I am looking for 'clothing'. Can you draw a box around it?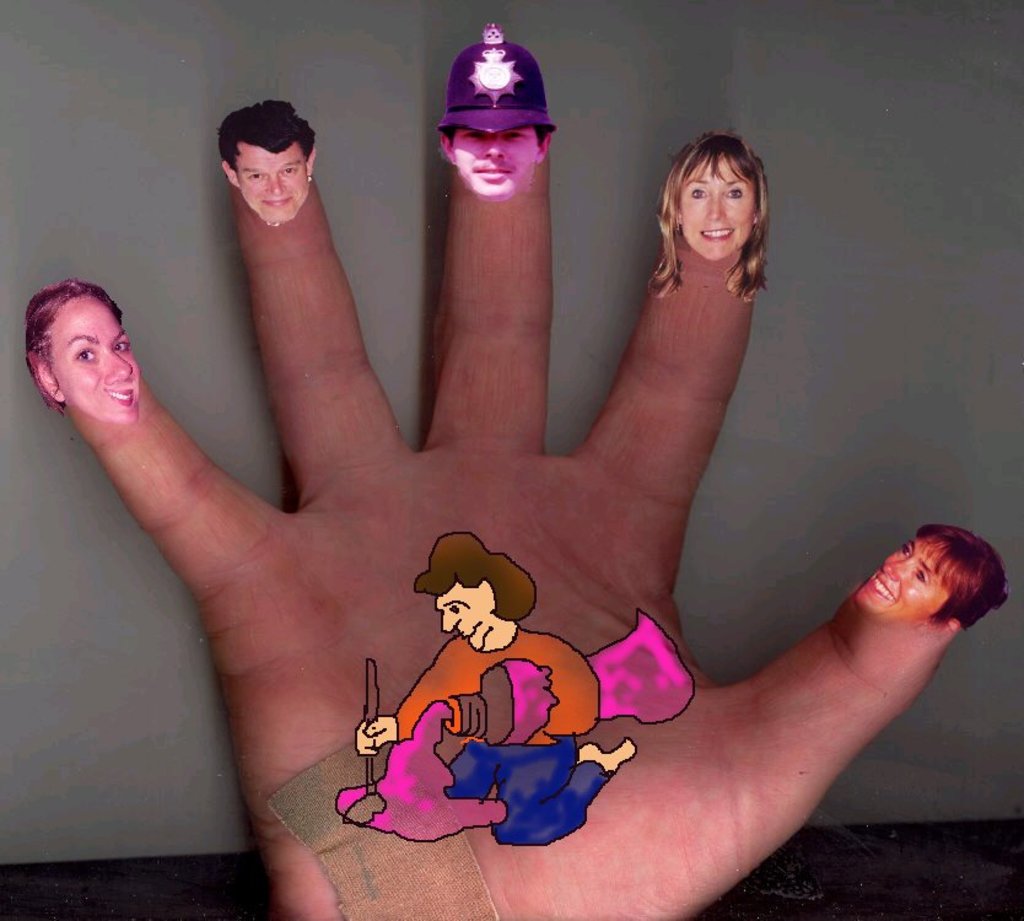
Sure, the bounding box is 366/524/627/850.
